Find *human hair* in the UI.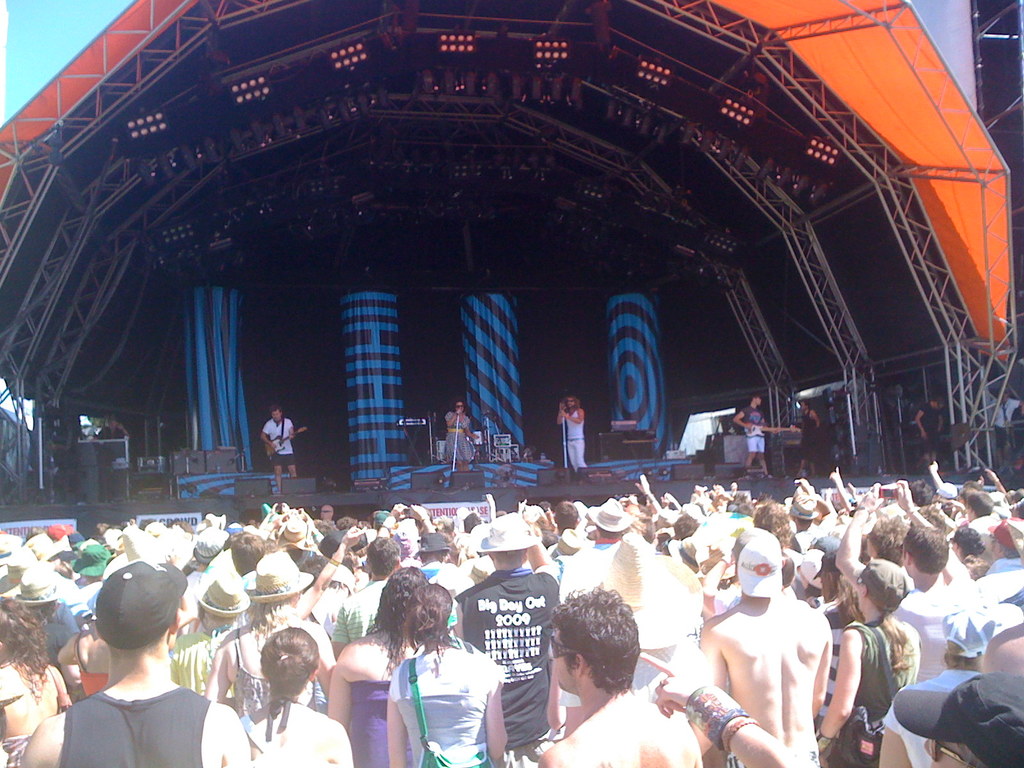
UI element at [944,637,979,669].
